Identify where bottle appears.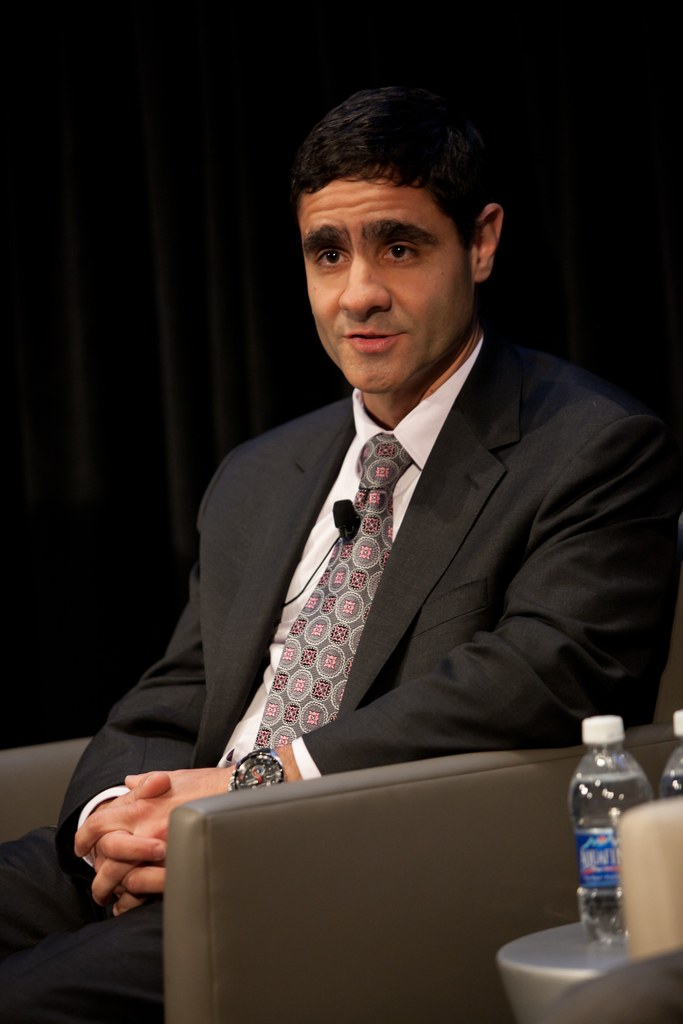
Appears at (649,705,682,808).
